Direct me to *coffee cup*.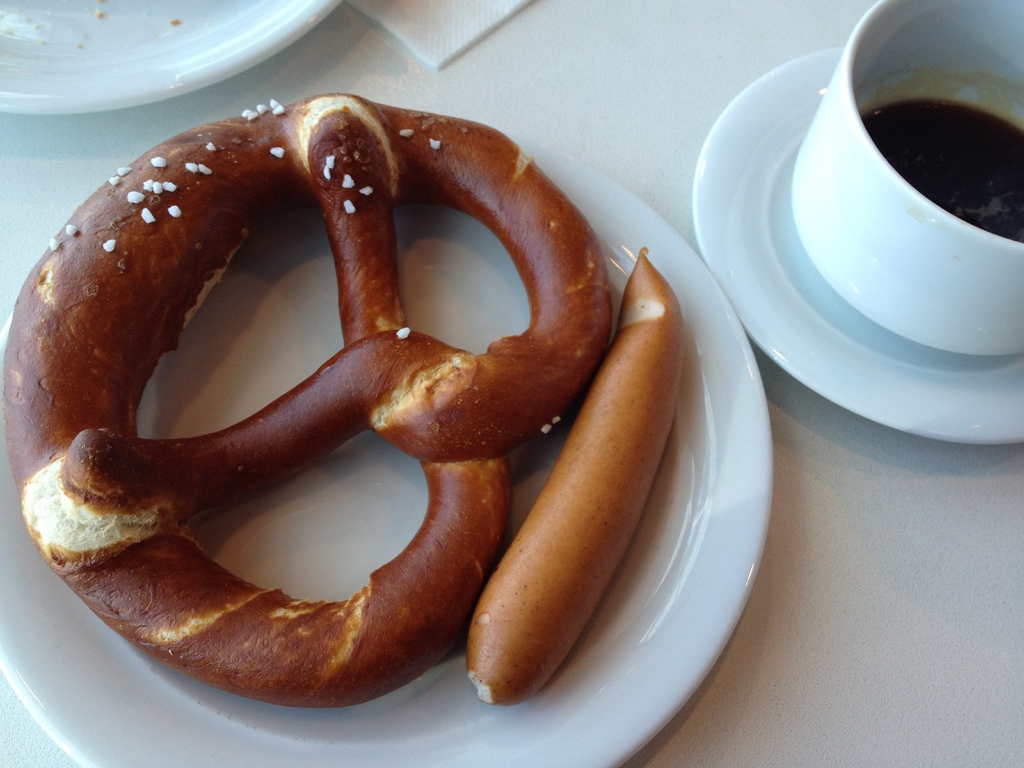
Direction: BBox(794, 0, 1023, 355).
